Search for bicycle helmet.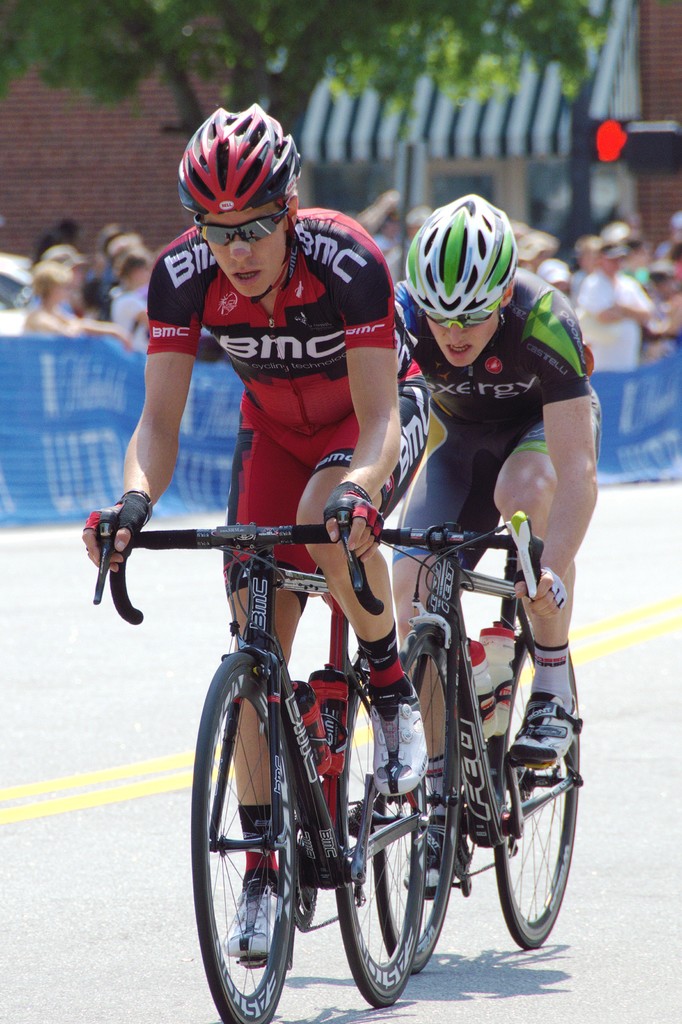
Found at bbox=(405, 194, 527, 319).
